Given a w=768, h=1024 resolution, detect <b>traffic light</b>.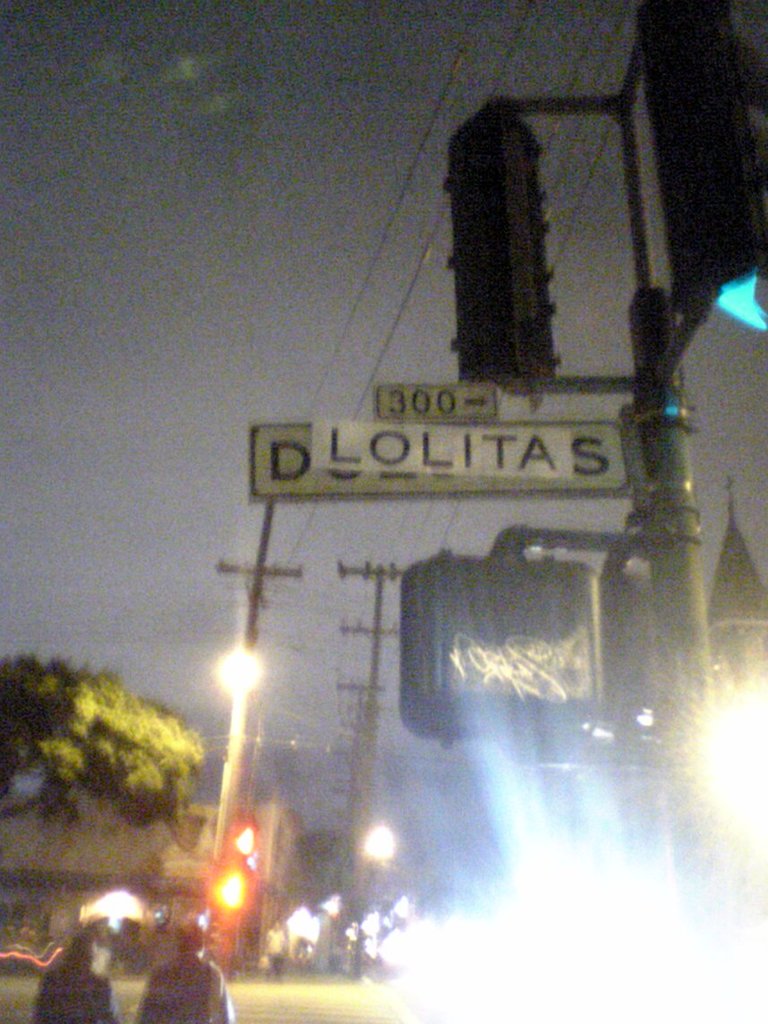
{"x1": 446, "y1": 96, "x2": 563, "y2": 388}.
